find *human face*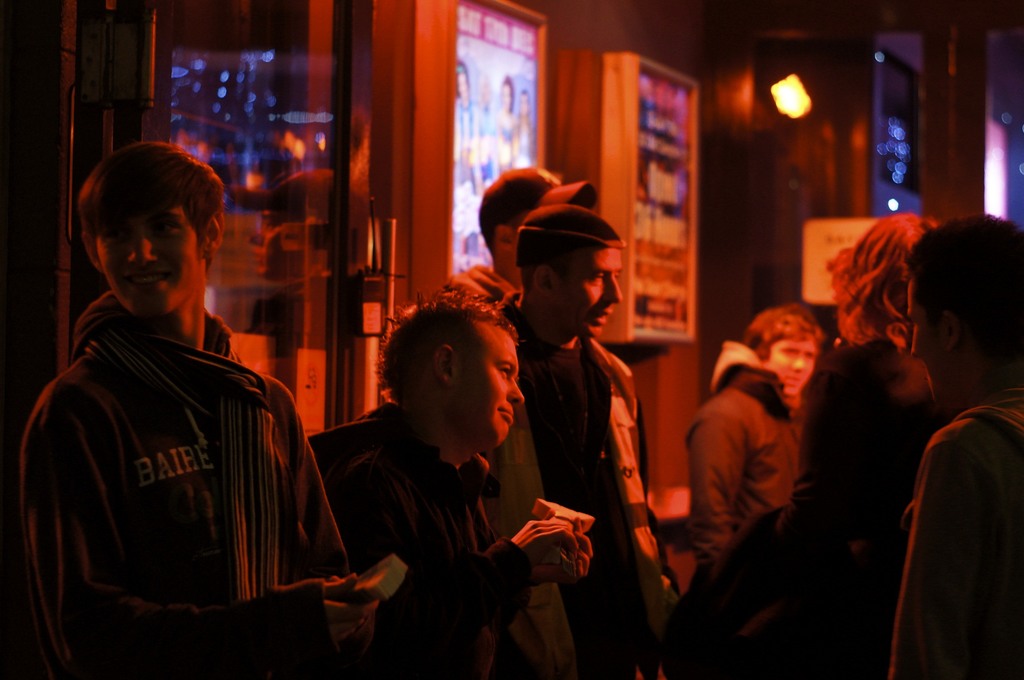
(95, 209, 204, 320)
